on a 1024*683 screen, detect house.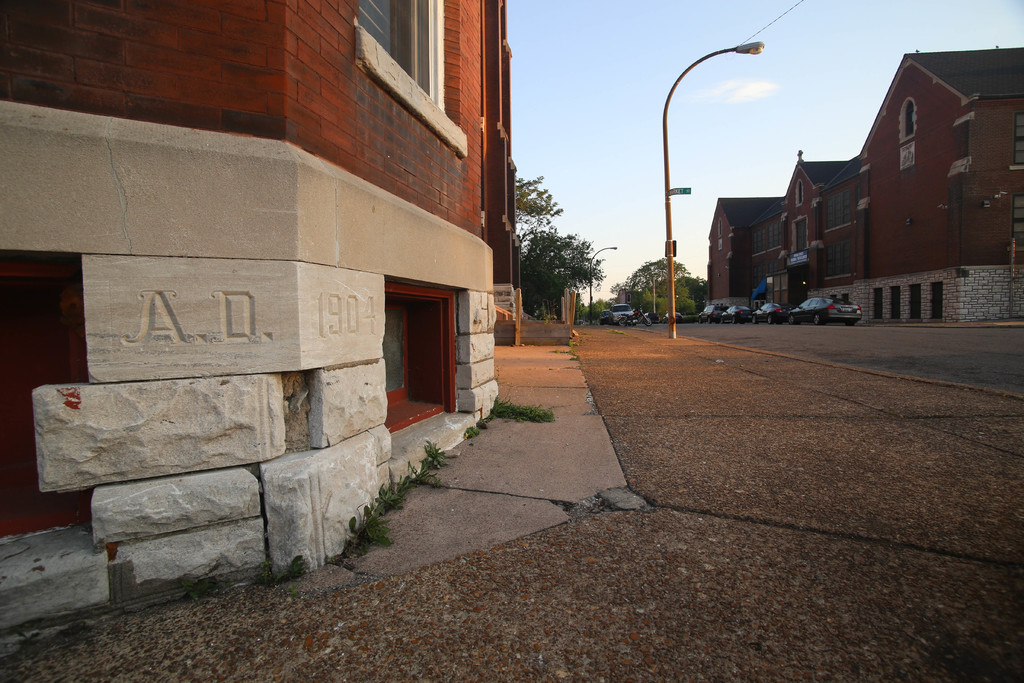
748,22,1004,331.
